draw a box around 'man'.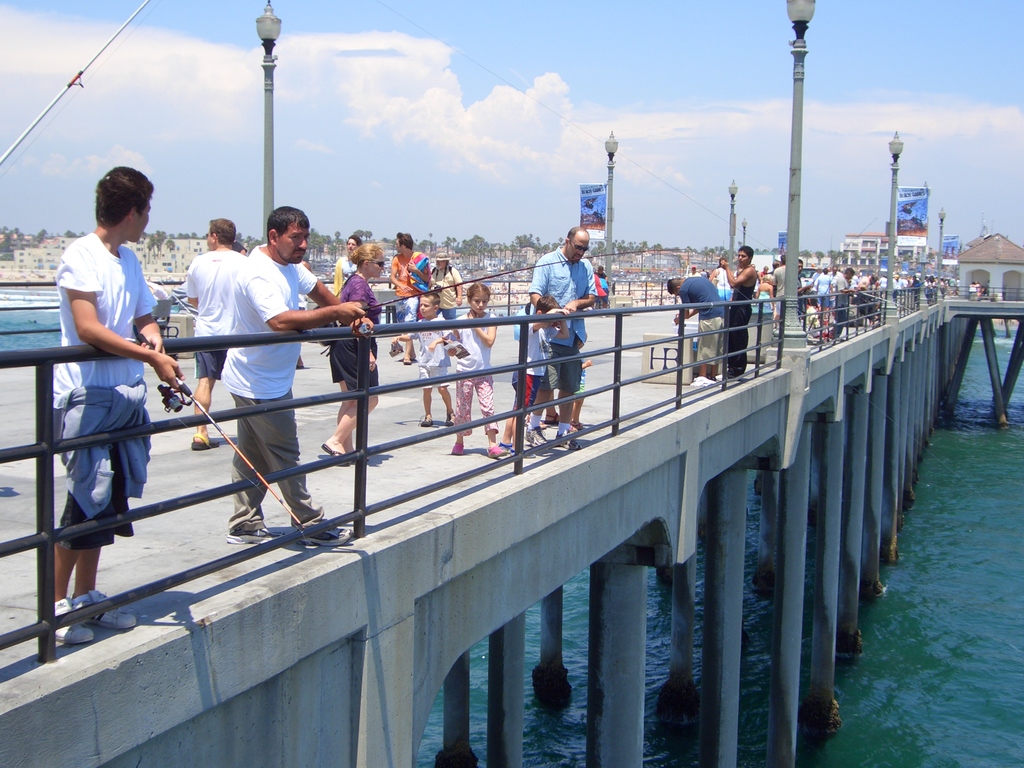
685,264,703,279.
